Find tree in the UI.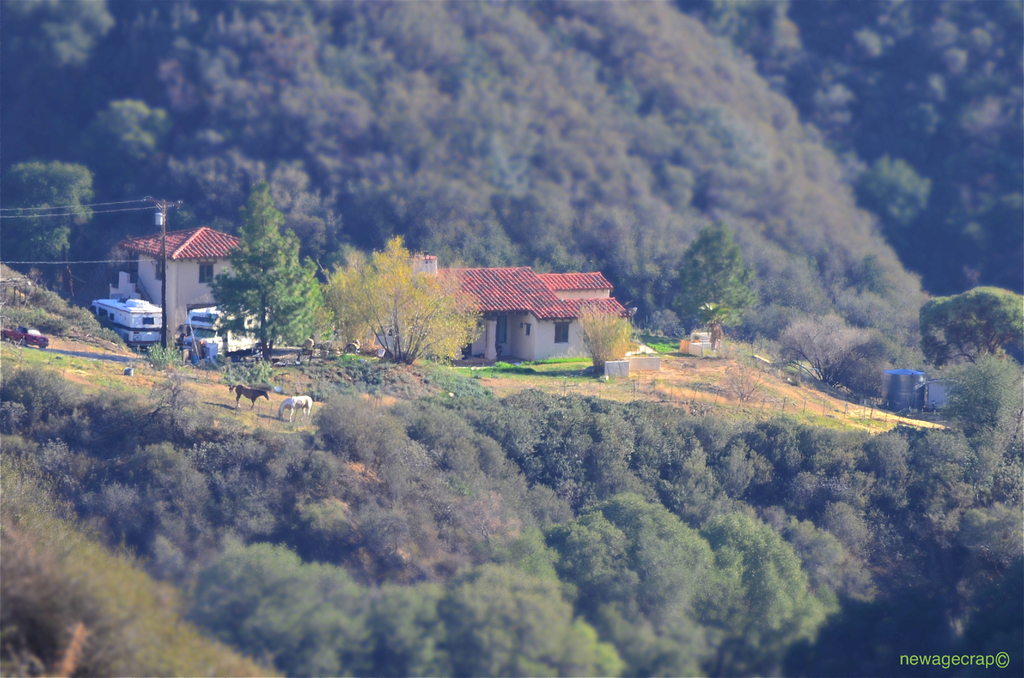
UI element at box=[0, 149, 104, 294].
